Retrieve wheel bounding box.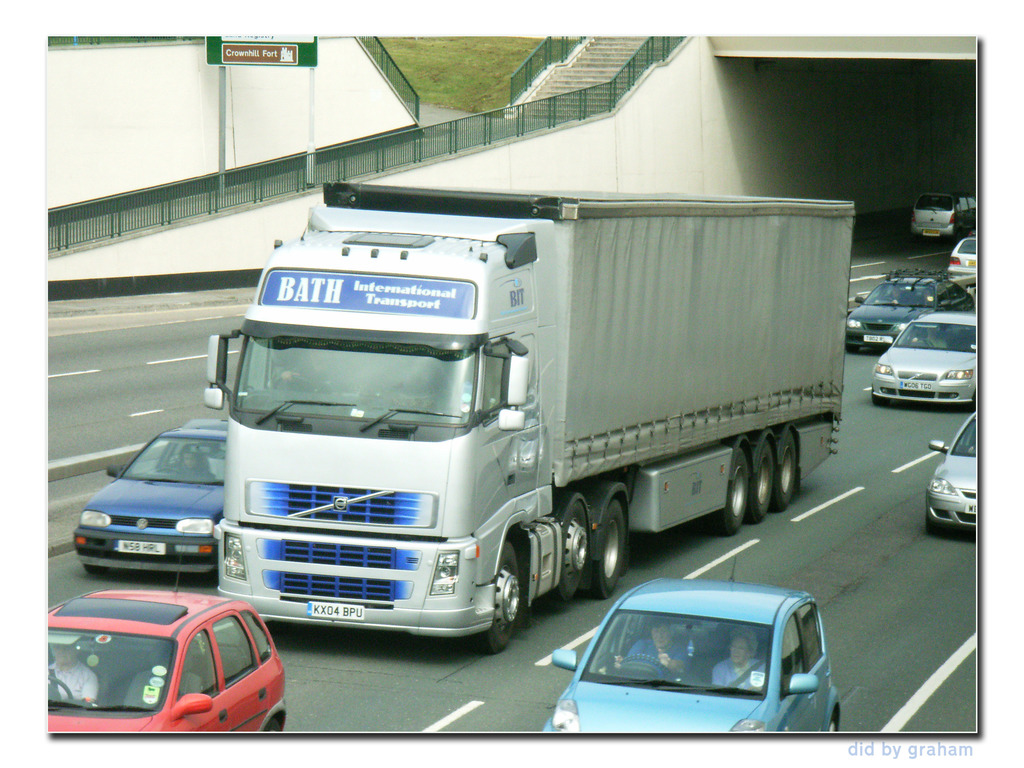
Bounding box: select_region(275, 374, 324, 387).
